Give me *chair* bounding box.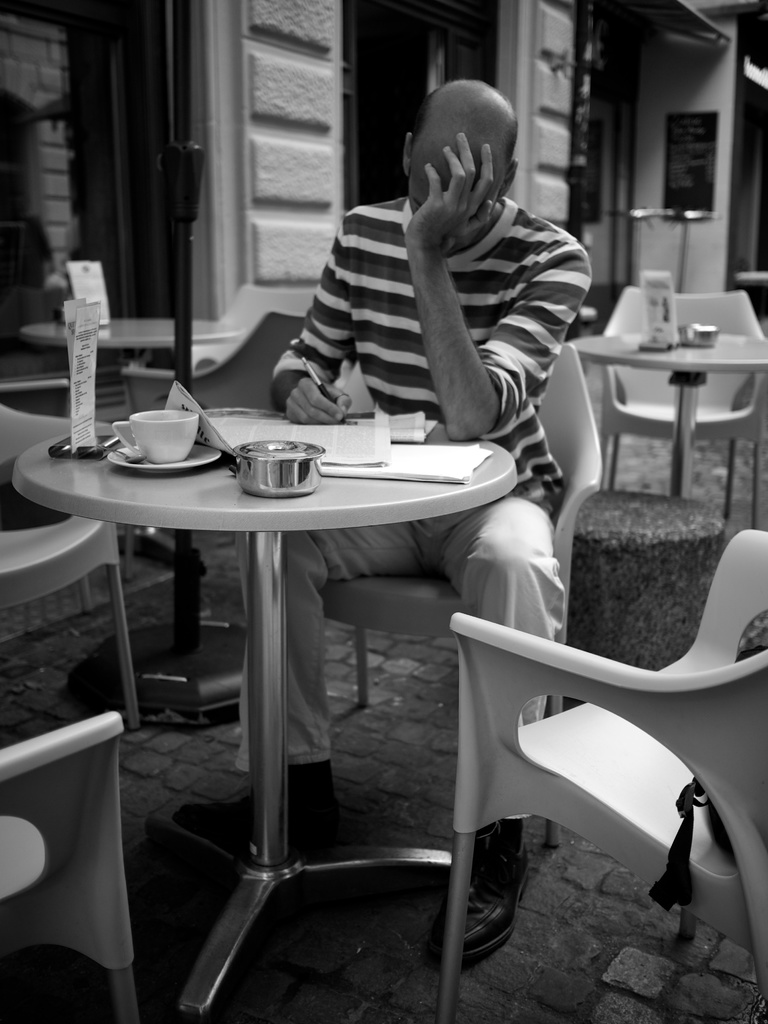
317 338 609 849.
